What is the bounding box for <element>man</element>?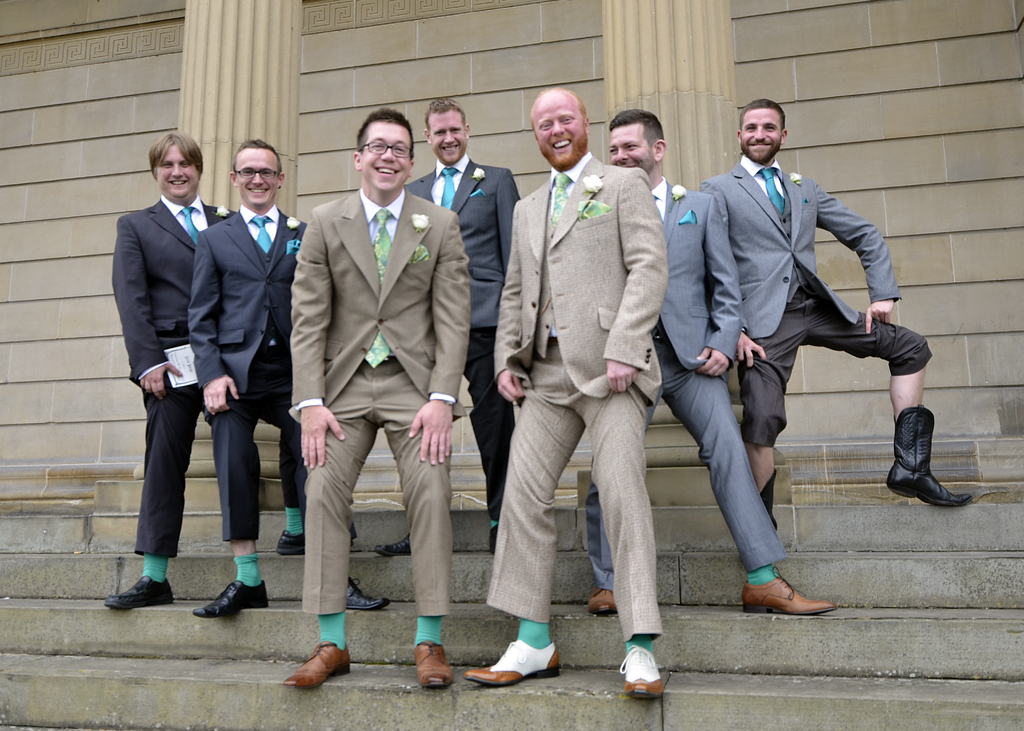
464, 84, 665, 702.
